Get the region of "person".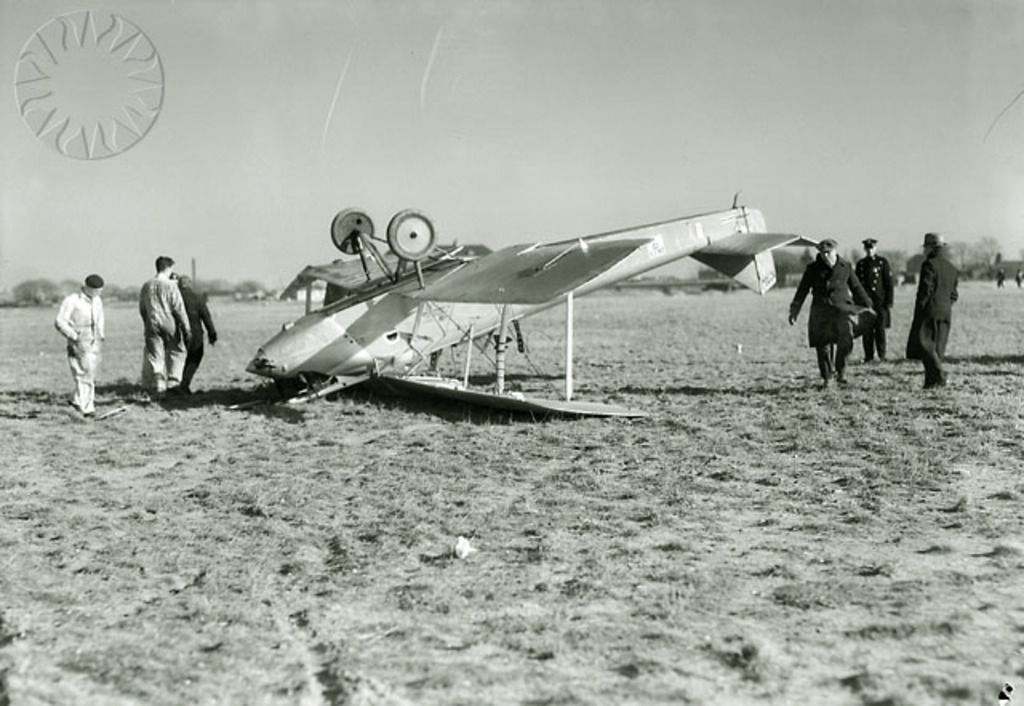
(x1=53, y1=272, x2=107, y2=413).
